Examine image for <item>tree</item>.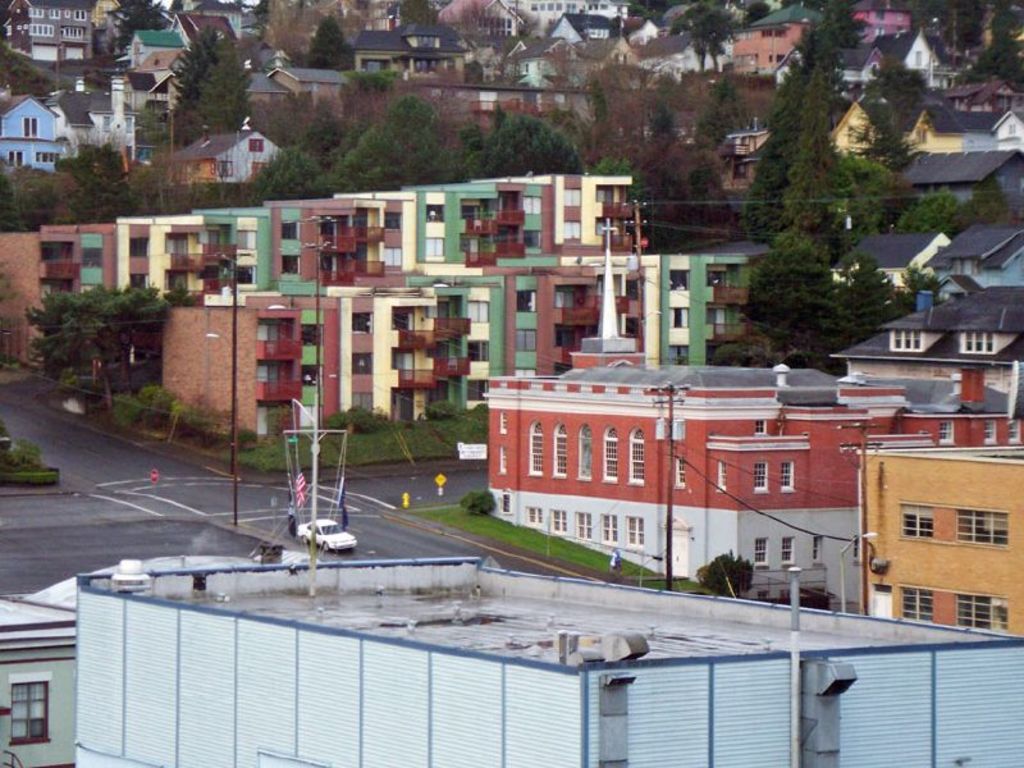
Examination result: (left=247, top=146, right=343, bottom=204).
